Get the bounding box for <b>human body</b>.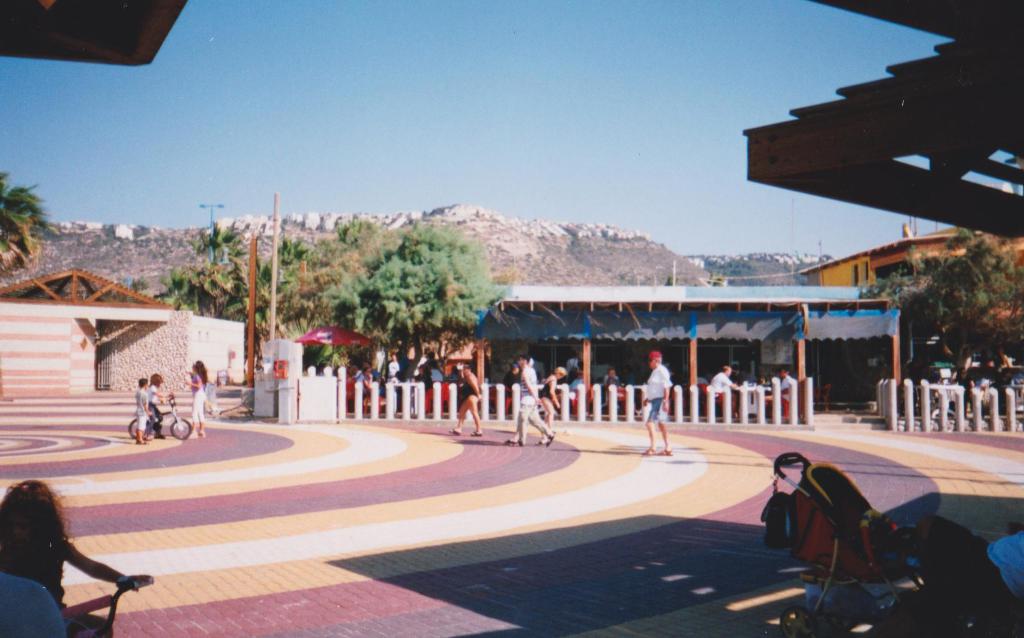
<box>539,366,566,419</box>.
